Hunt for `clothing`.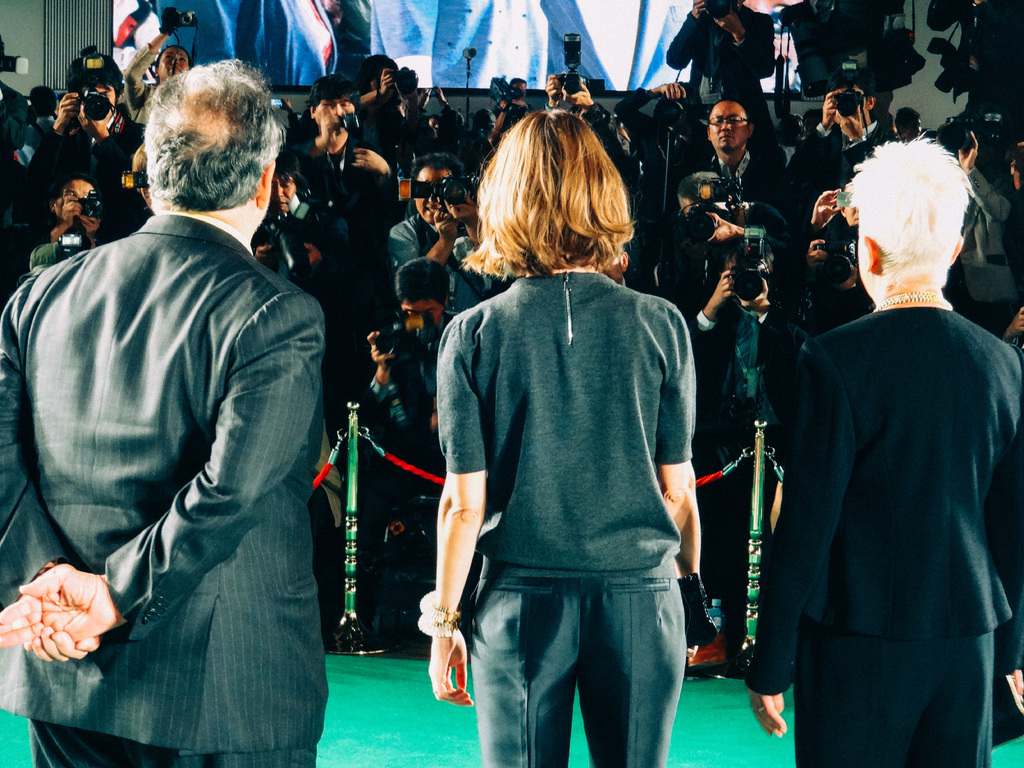
Hunted down at {"x1": 248, "y1": 186, "x2": 323, "y2": 289}.
